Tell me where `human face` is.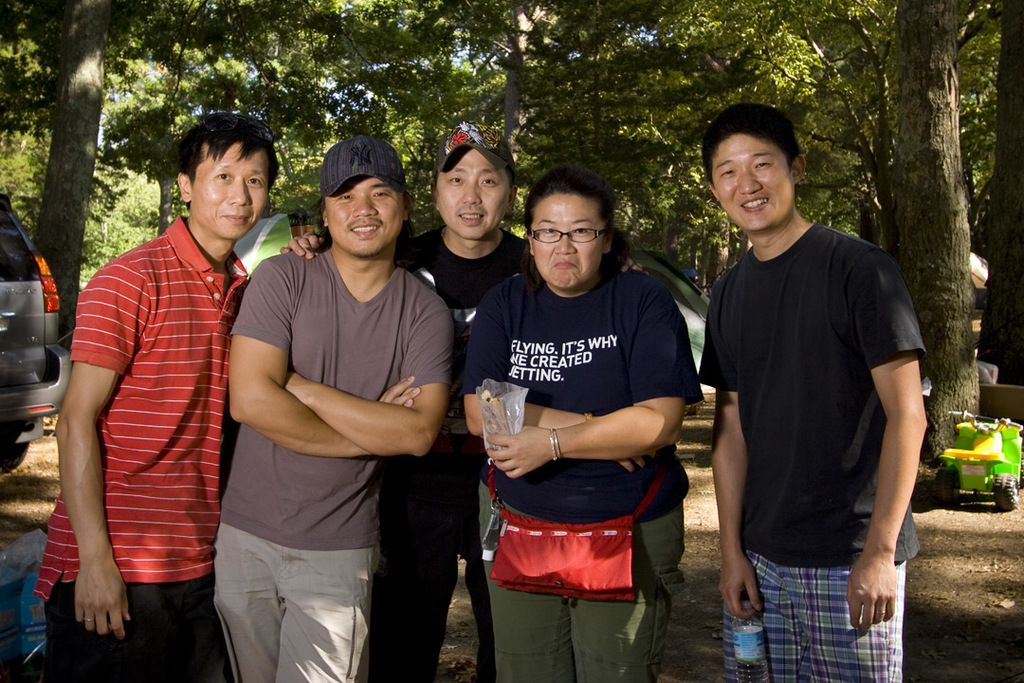
`human face` is at [320,175,406,261].
